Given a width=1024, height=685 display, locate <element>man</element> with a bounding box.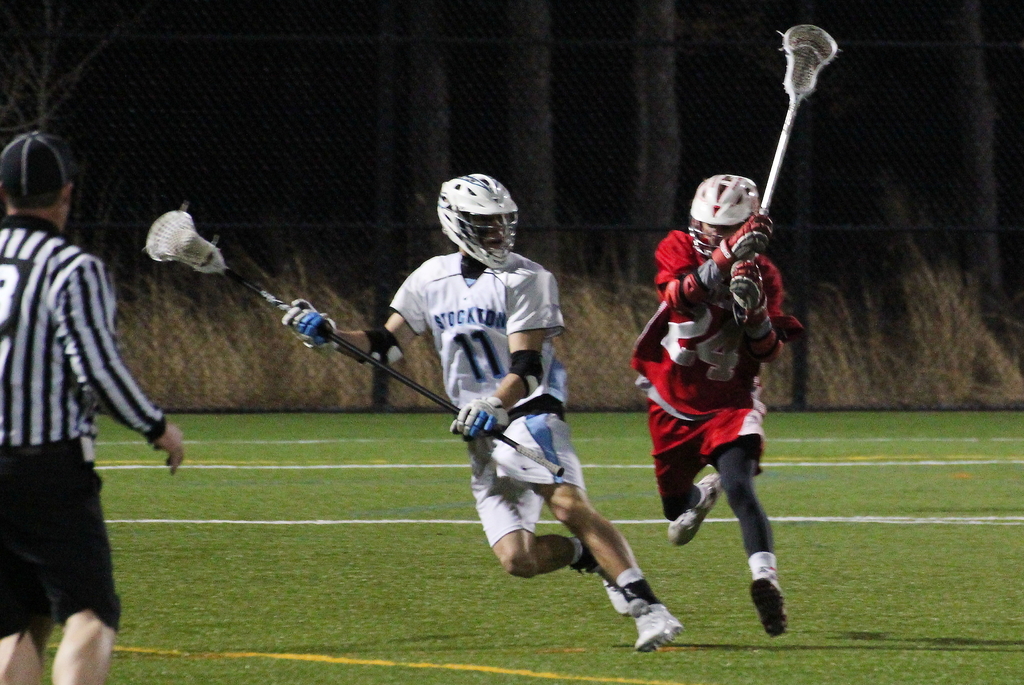
Located: (x1=278, y1=174, x2=684, y2=652).
